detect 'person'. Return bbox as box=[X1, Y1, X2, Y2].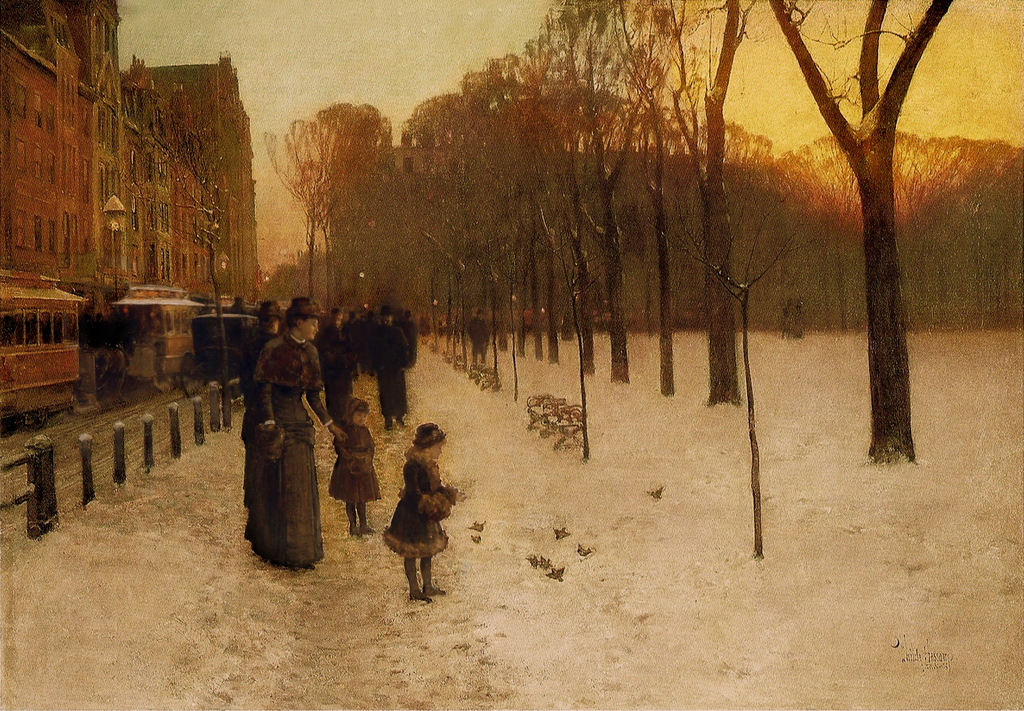
box=[328, 399, 381, 529].
